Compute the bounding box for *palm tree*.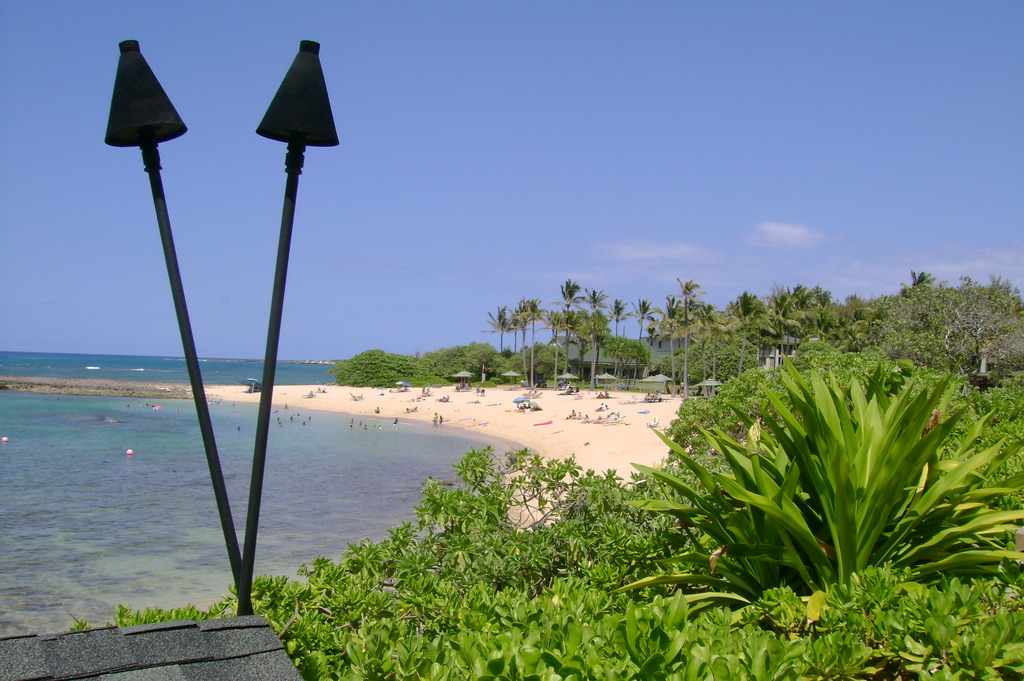
575 308 613 381.
